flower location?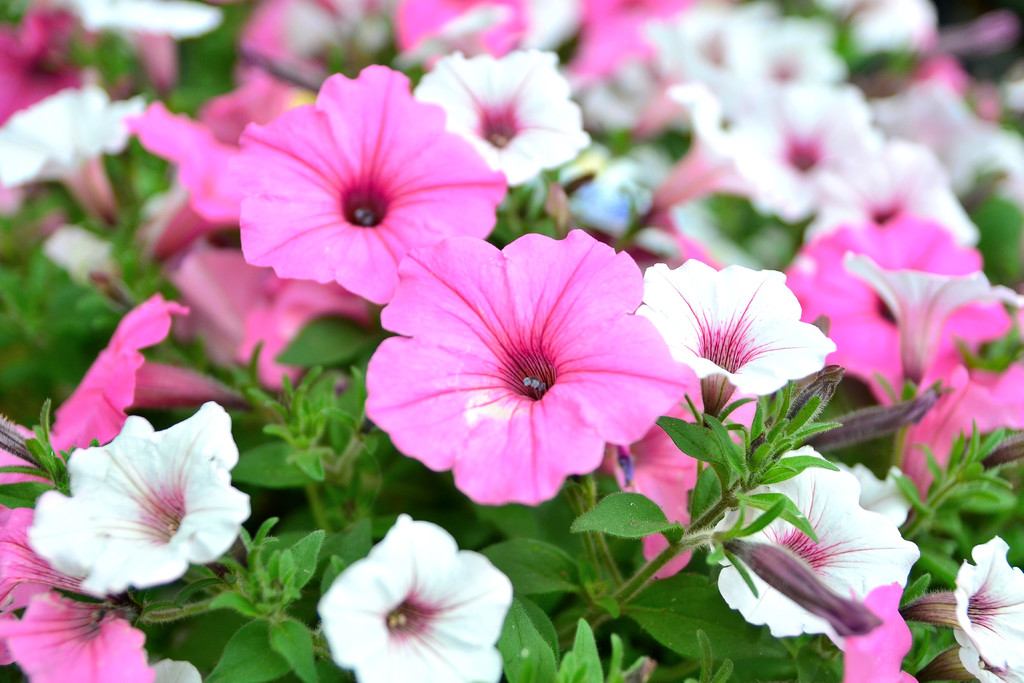
box=[0, 507, 153, 682]
